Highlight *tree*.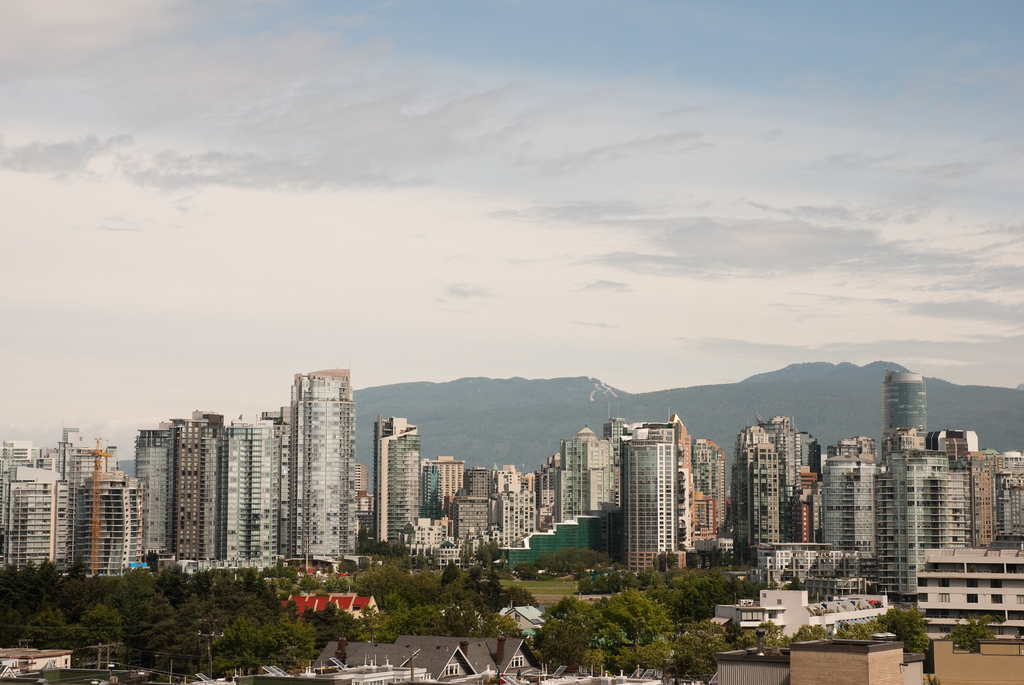
Highlighted region: box=[483, 541, 502, 563].
